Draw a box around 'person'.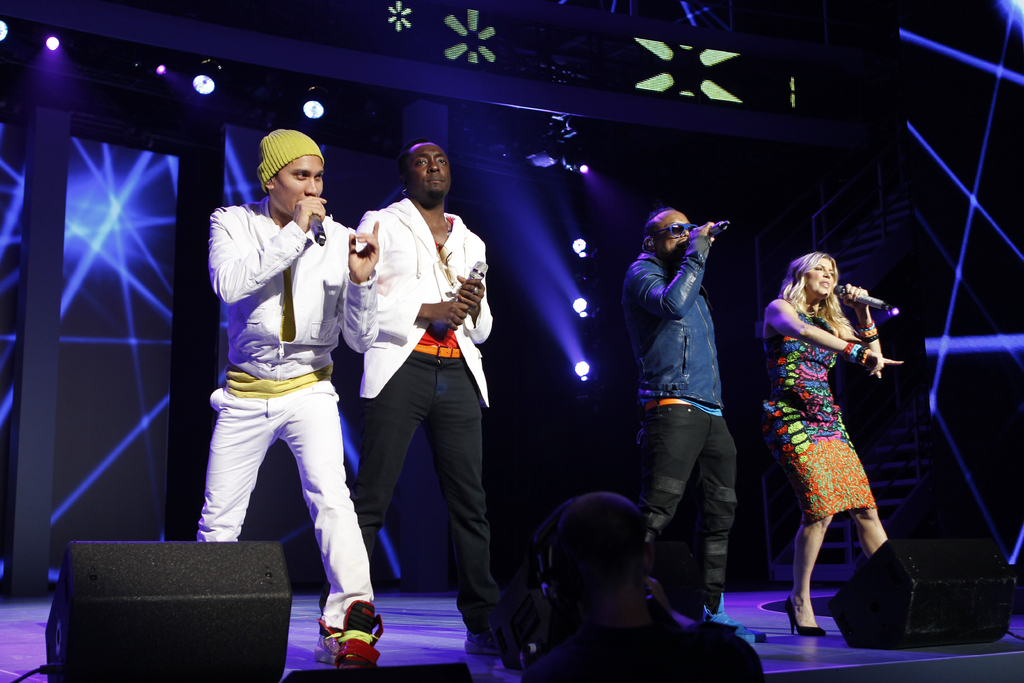
[x1=764, y1=252, x2=905, y2=635].
